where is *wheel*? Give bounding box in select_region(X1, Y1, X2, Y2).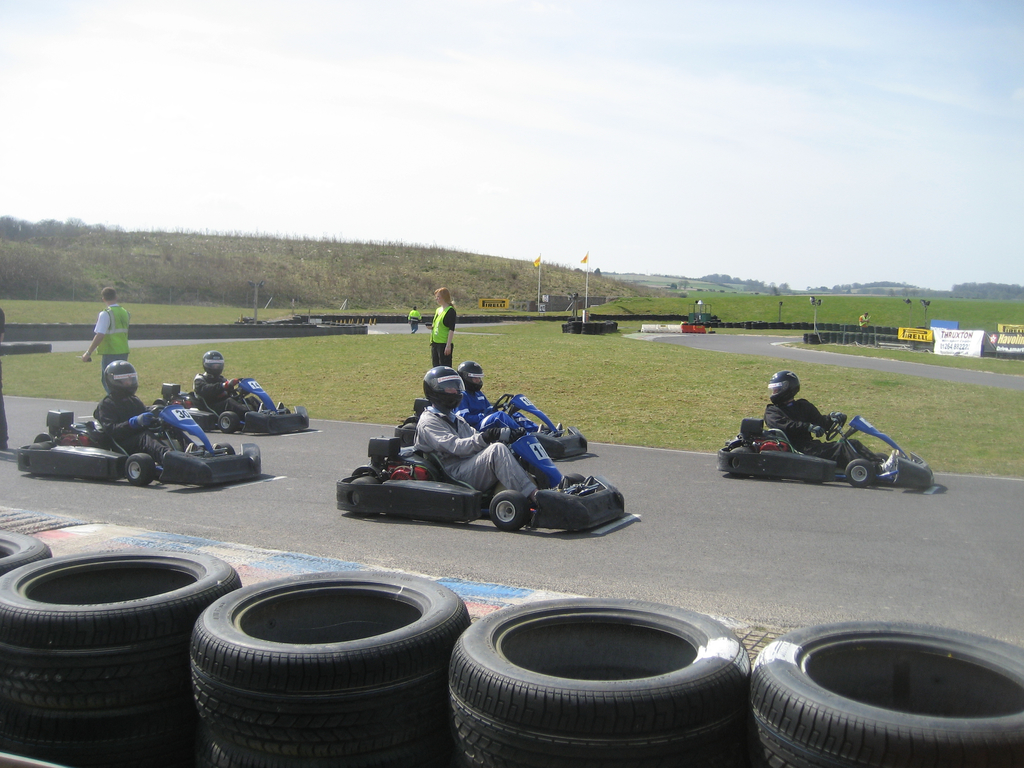
select_region(850, 456, 874, 484).
